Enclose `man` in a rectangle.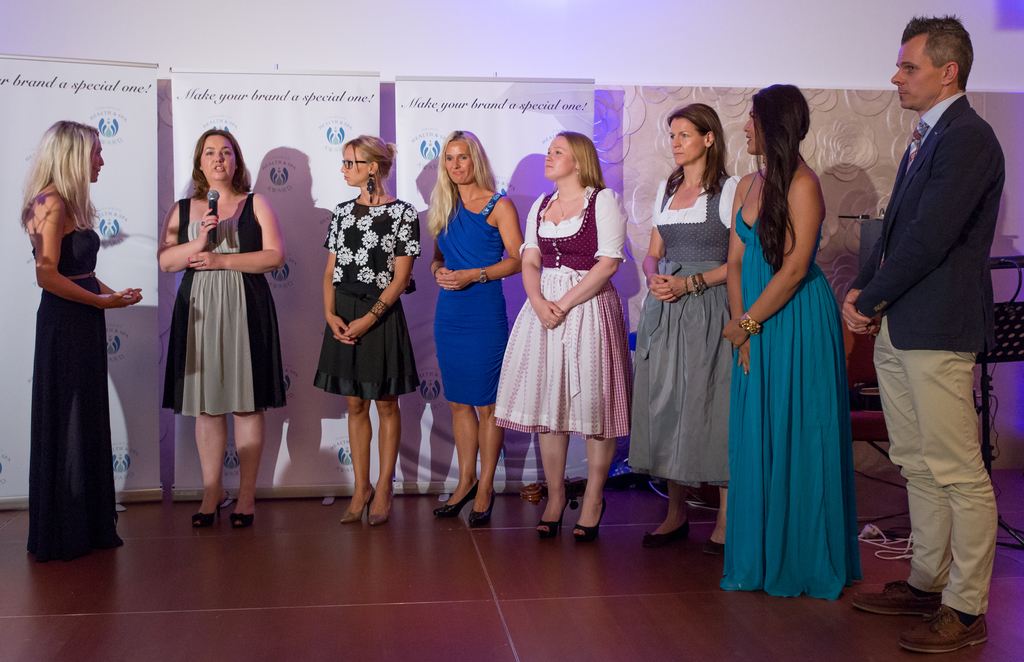
BBox(839, 15, 1007, 658).
